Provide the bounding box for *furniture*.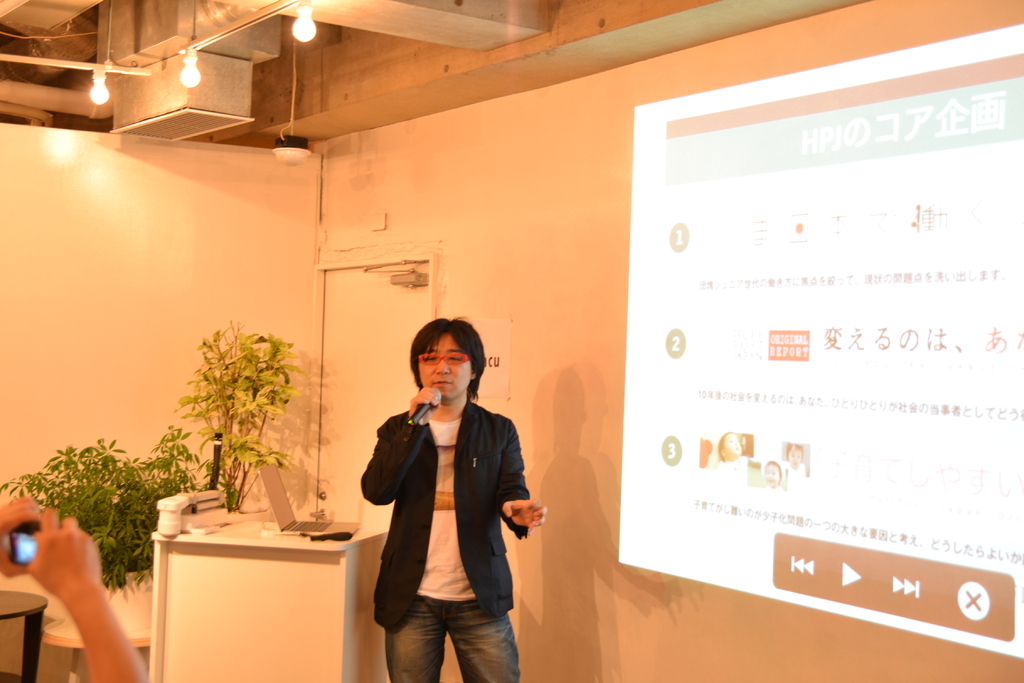
{"left": 37, "top": 616, "right": 151, "bottom": 682}.
